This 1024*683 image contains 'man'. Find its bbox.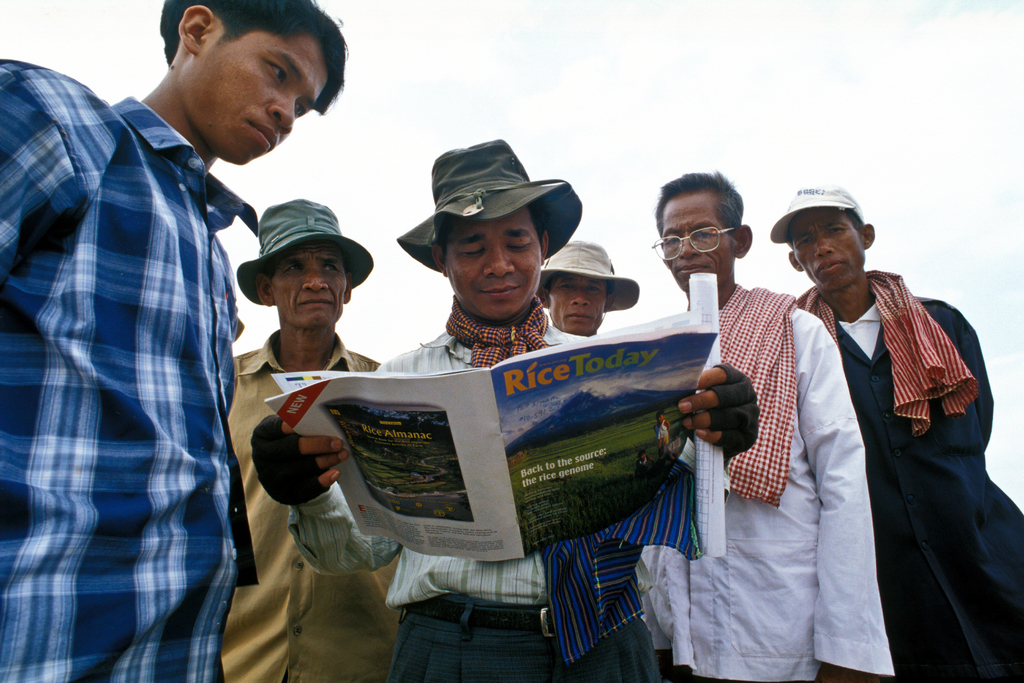
left=539, top=237, right=641, bottom=333.
